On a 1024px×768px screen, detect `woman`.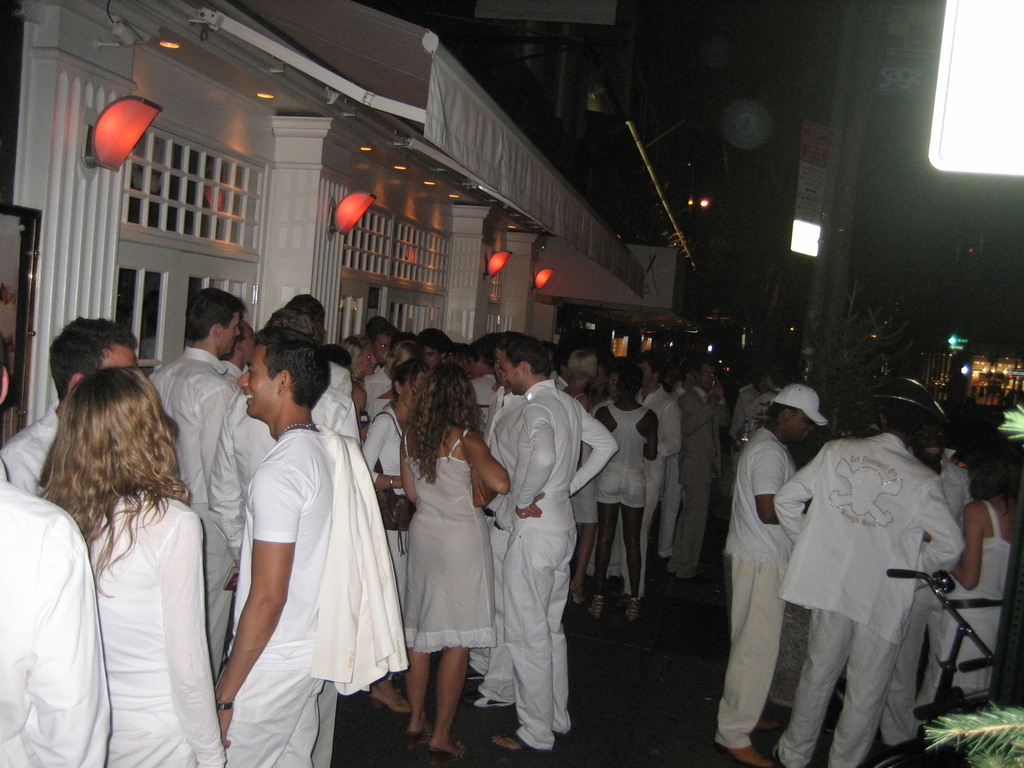
(left=593, top=368, right=653, bottom=614).
